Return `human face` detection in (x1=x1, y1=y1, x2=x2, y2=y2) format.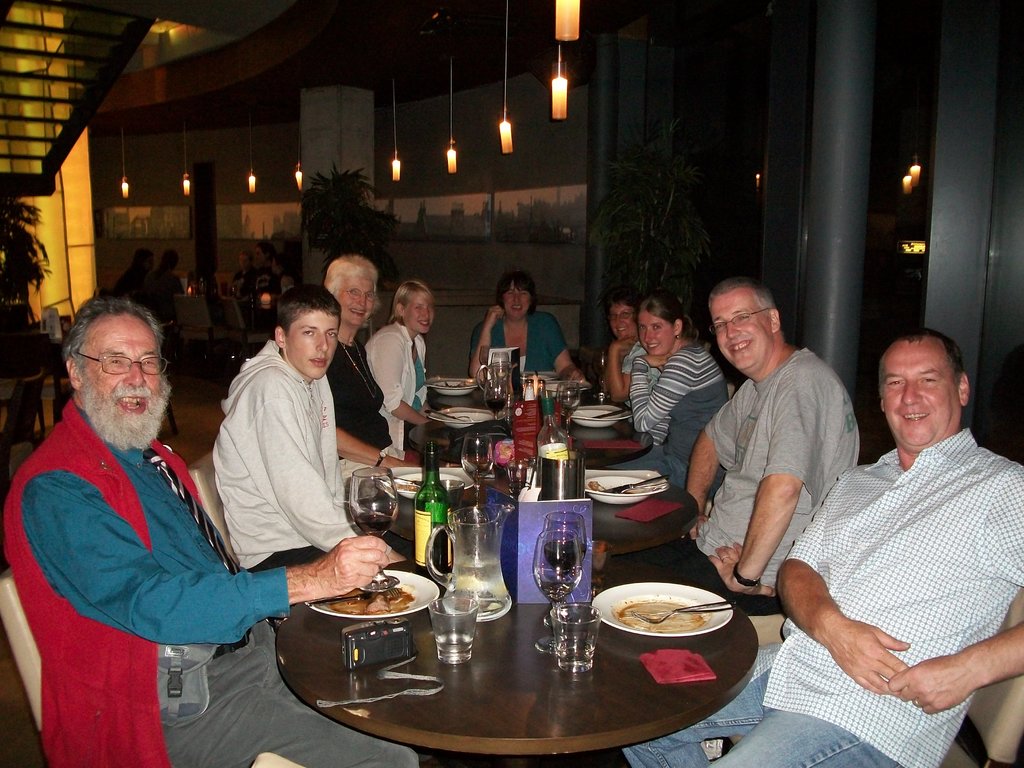
(x1=881, y1=347, x2=955, y2=447).
